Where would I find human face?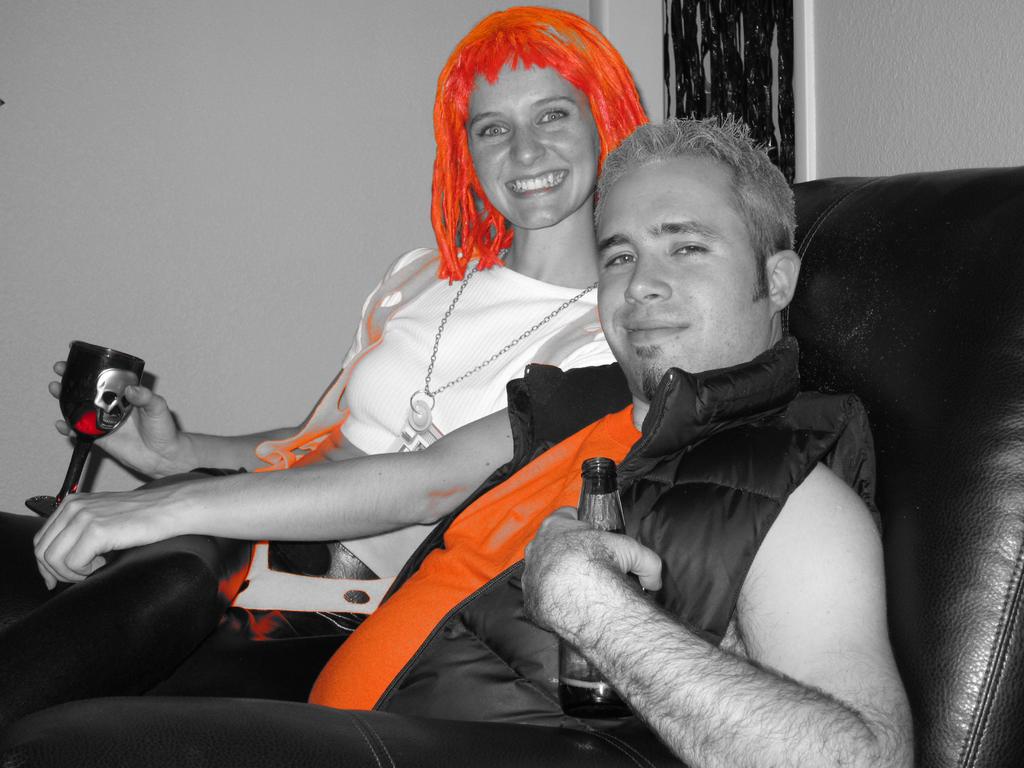
At pyautogui.locateOnScreen(593, 161, 768, 402).
